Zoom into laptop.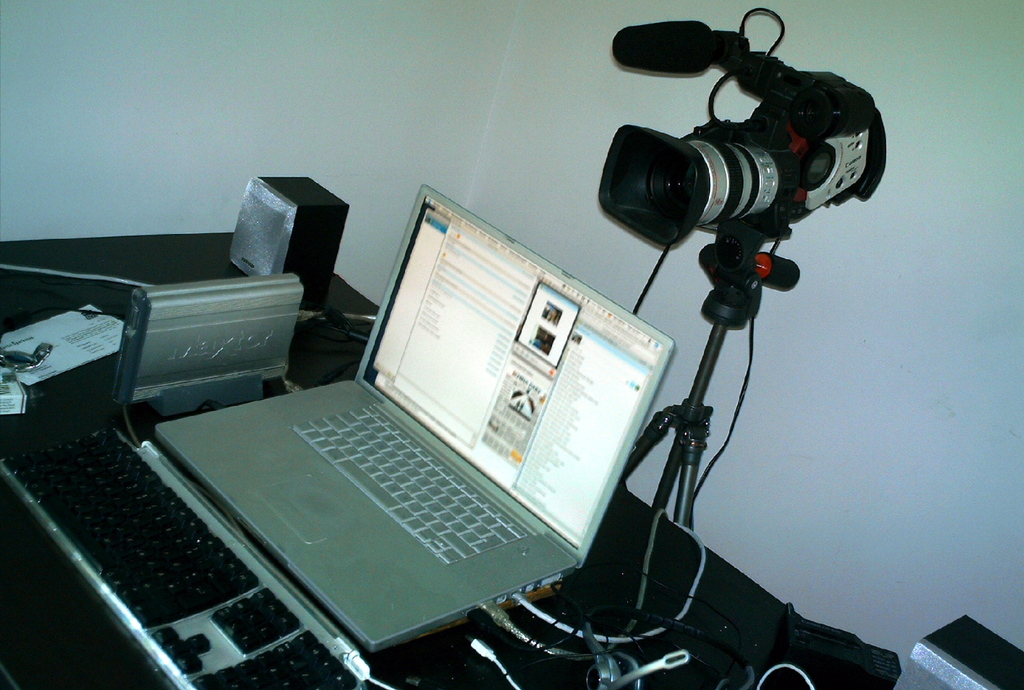
Zoom target: {"left": 167, "top": 180, "right": 620, "bottom": 663}.
